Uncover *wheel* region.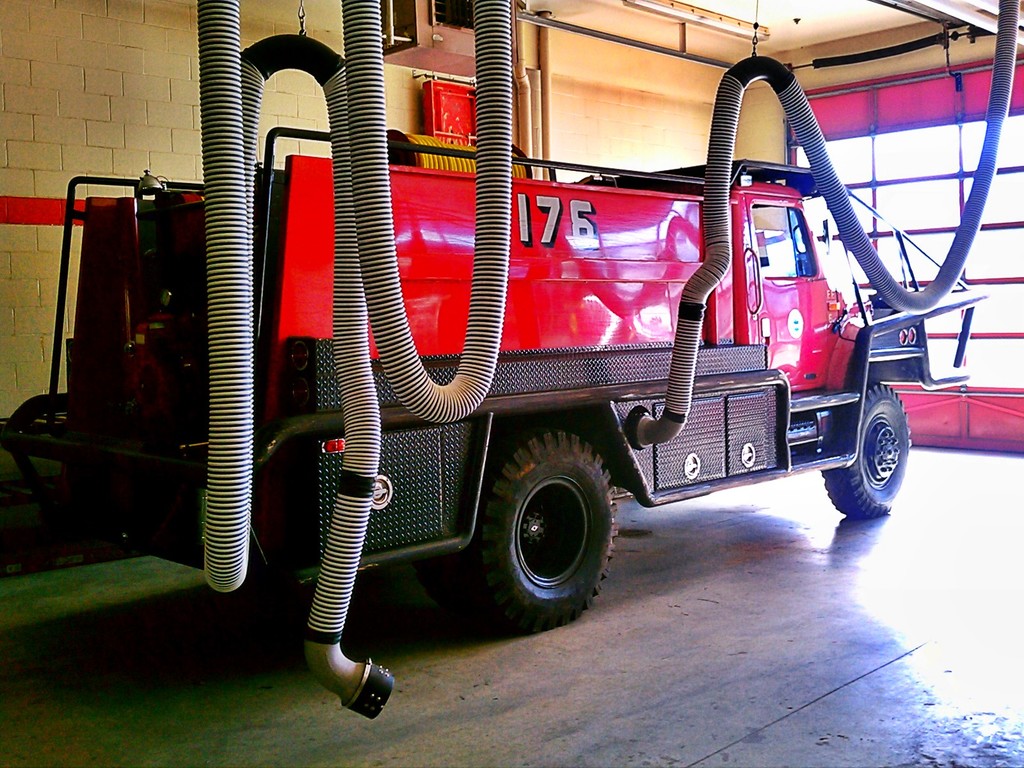
Uncovered: Rect(820, 386, 912, 518).
